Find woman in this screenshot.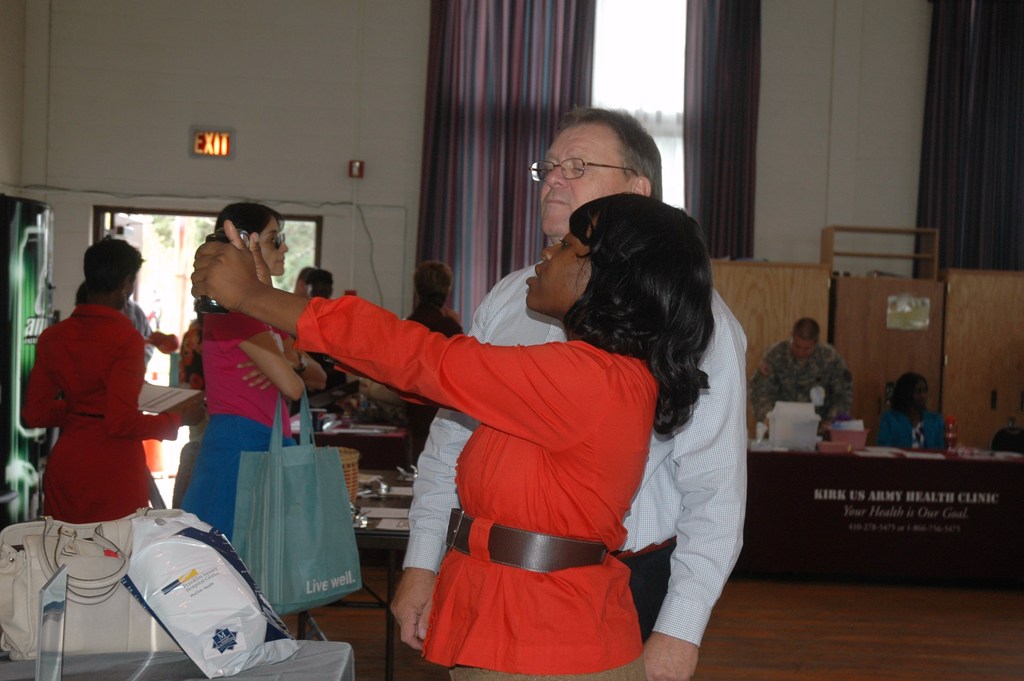
The bounding box for woman is [360,256,483,463].
